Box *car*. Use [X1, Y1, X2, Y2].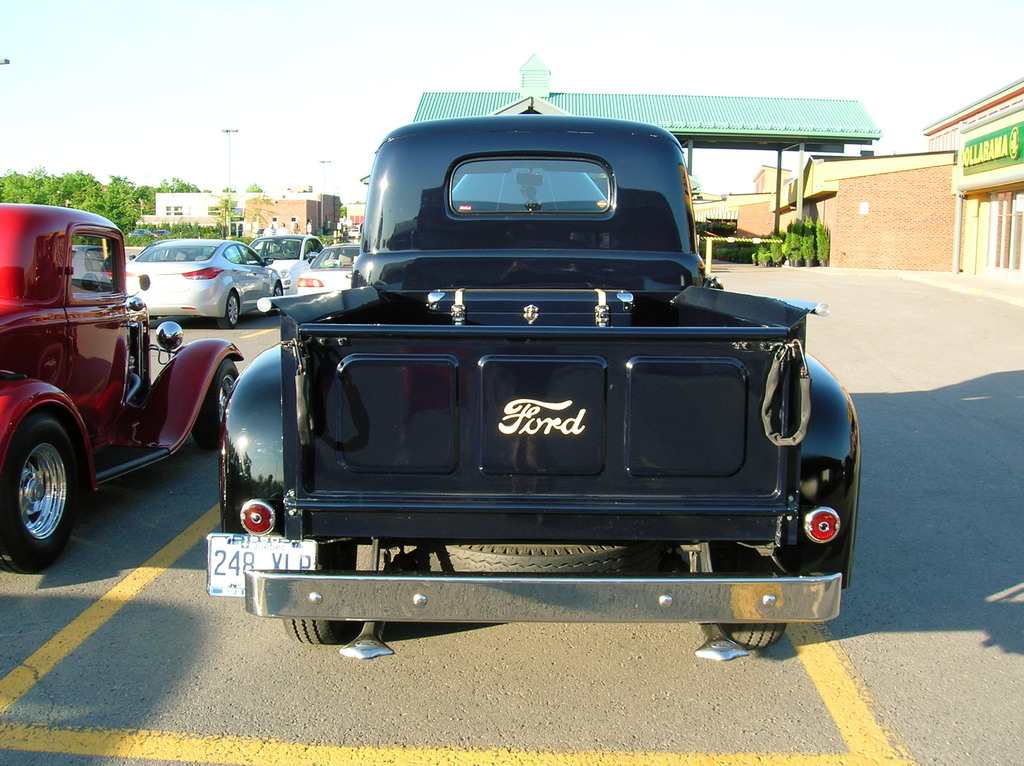
[0, 203, 259, 562].
